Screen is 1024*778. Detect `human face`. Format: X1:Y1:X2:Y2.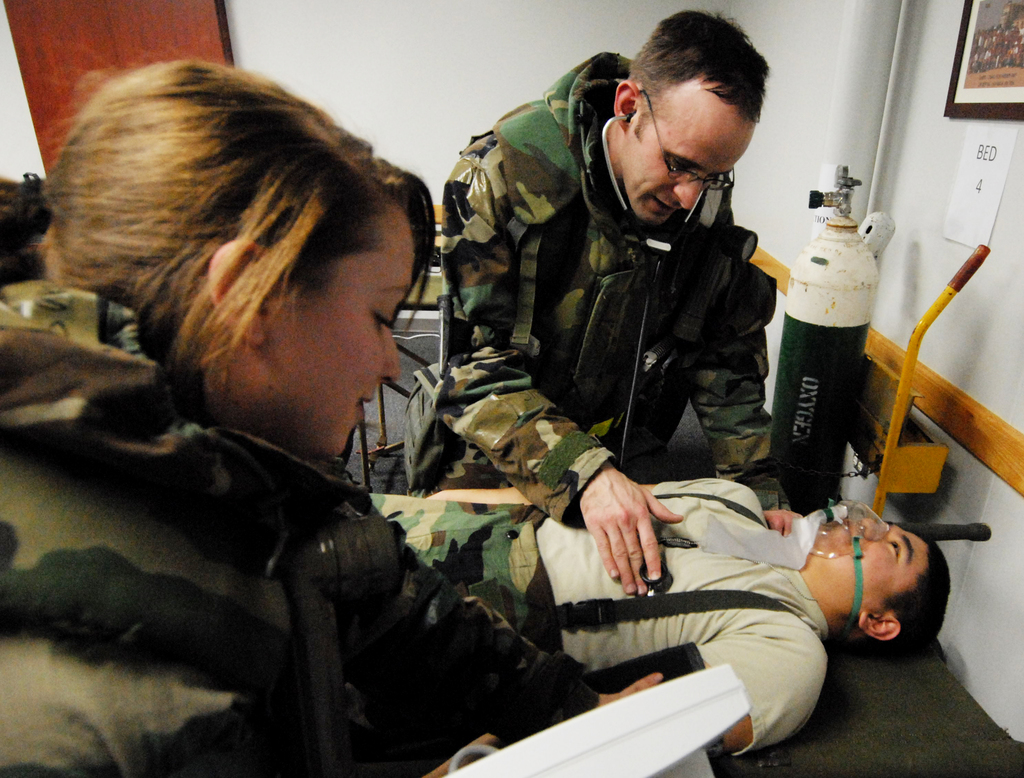
811:521:931:615.
